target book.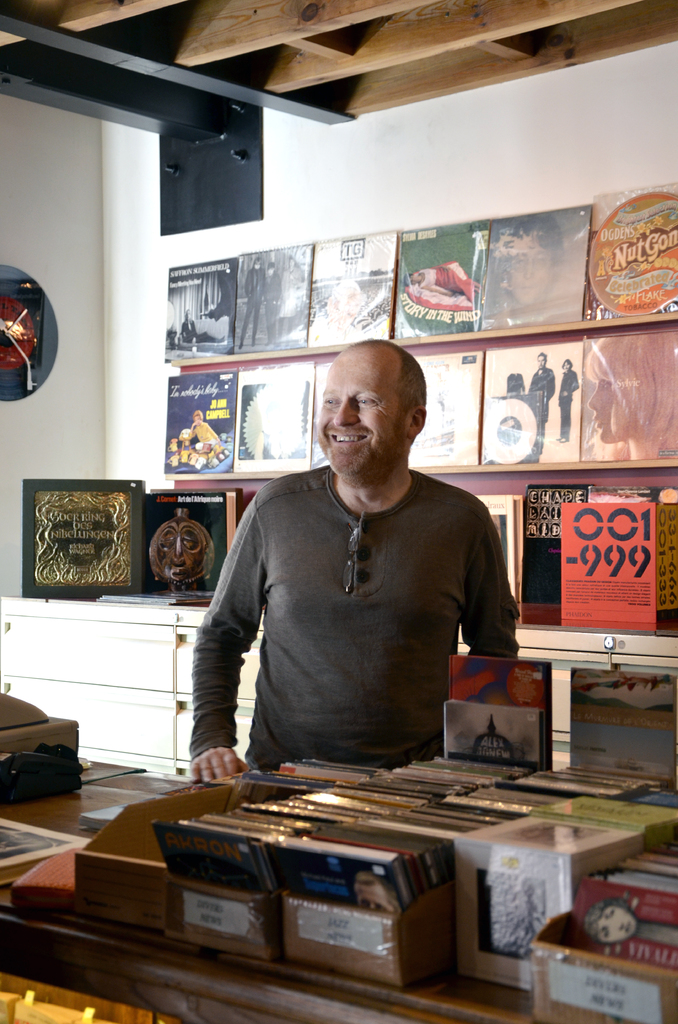
Target region: bbox=(410, 344, 480, 469).
